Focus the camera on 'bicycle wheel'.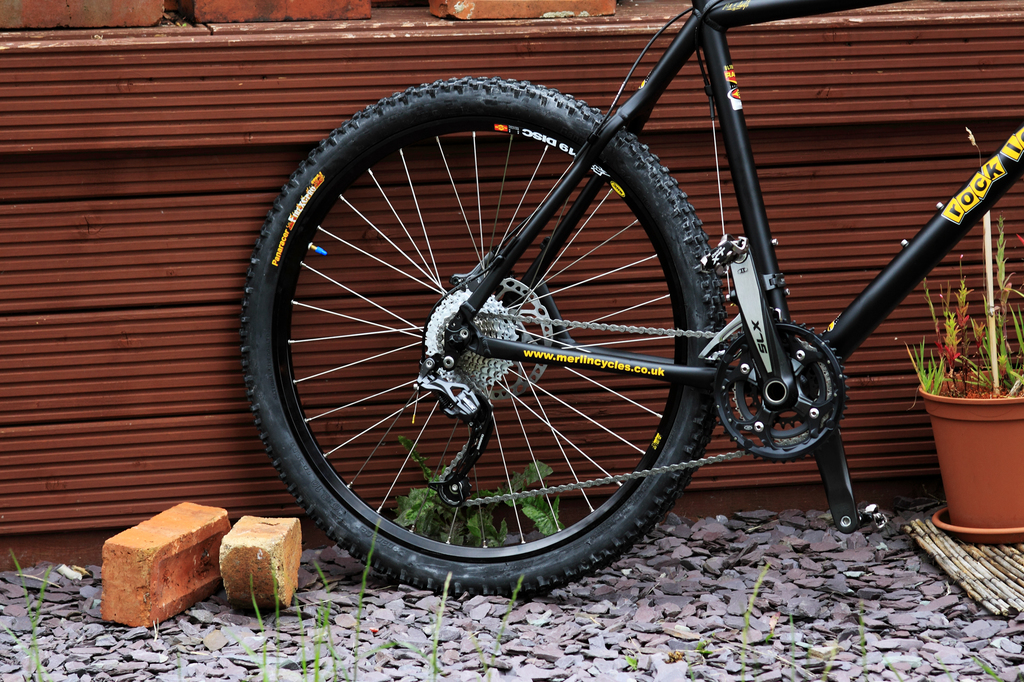
Focus region: BBox(269, 164, 736, 583).
